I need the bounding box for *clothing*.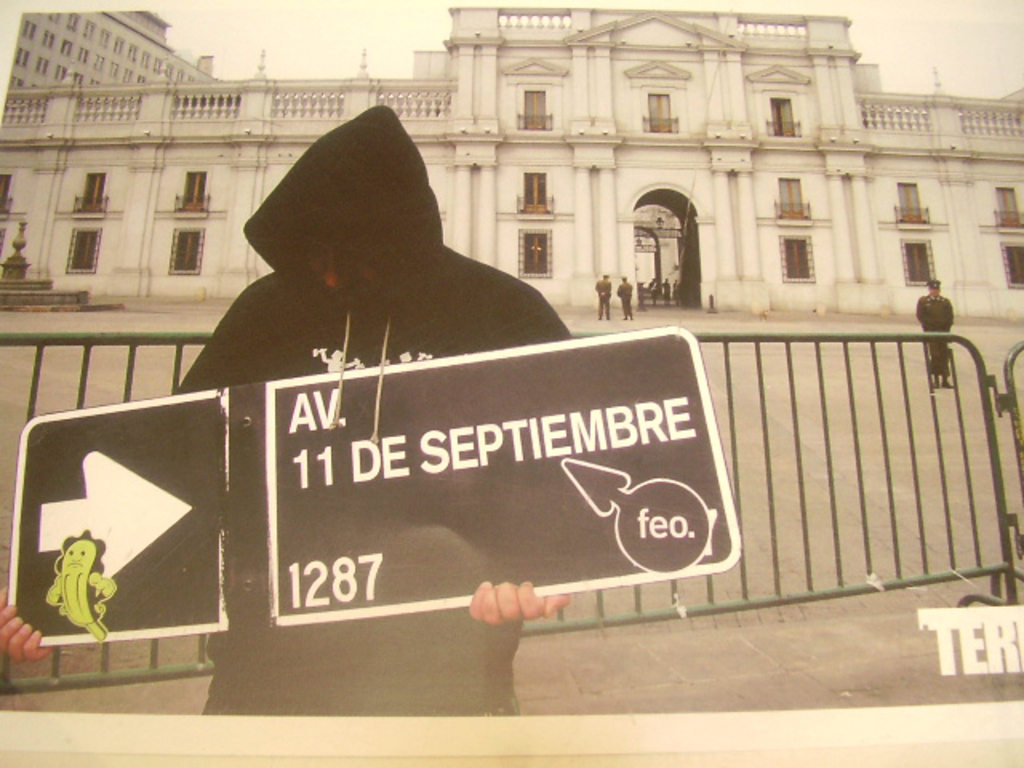
Here it is: [618,282,635,322].
